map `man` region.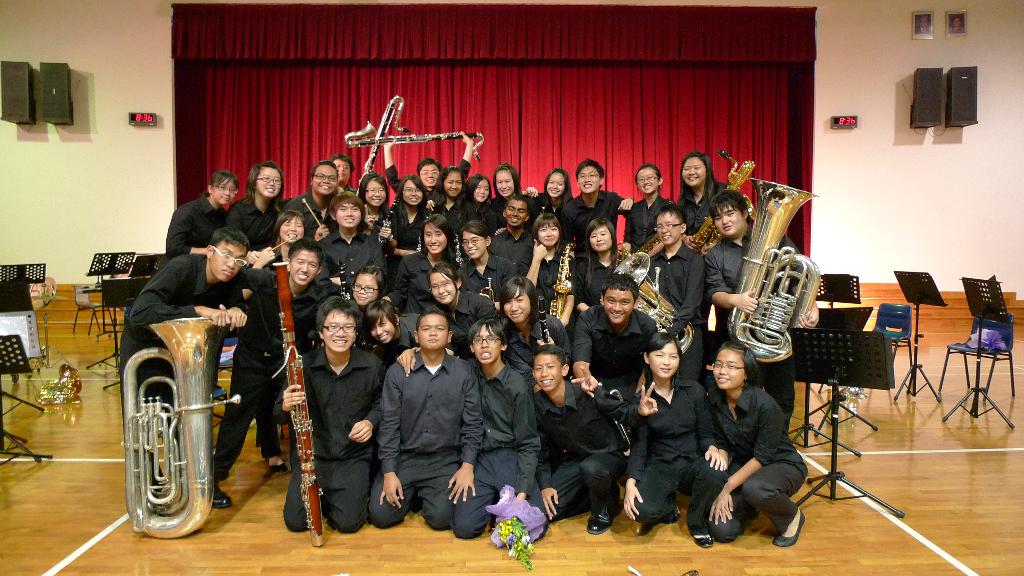
Mapped to <region>373, 310, 470, 529</region>.
